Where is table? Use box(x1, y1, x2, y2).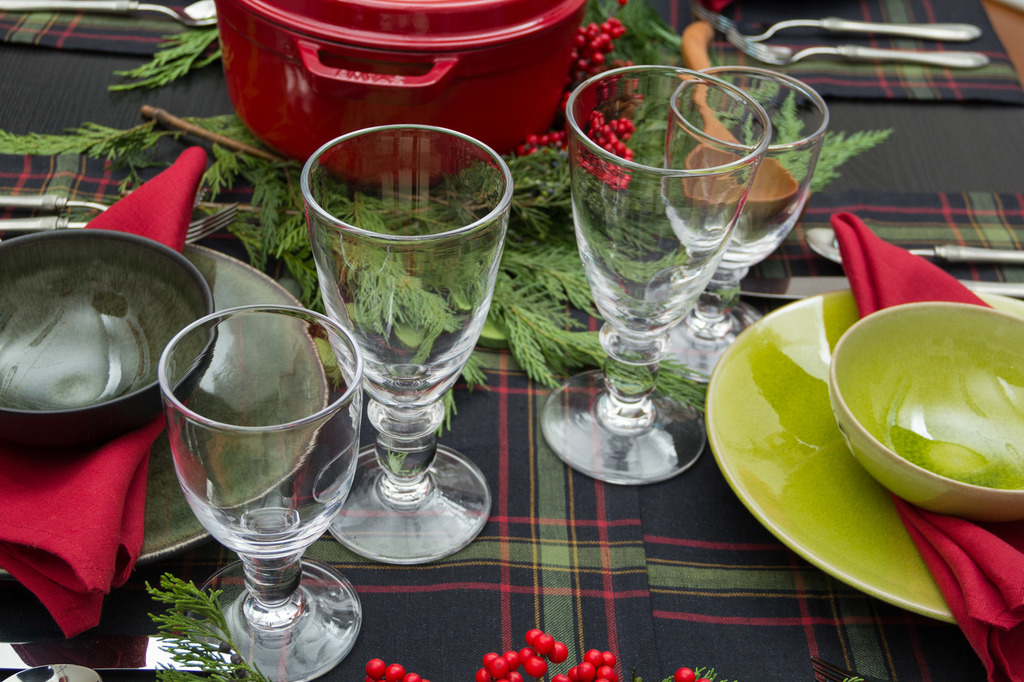
box(0, 0, 1023, 681).
